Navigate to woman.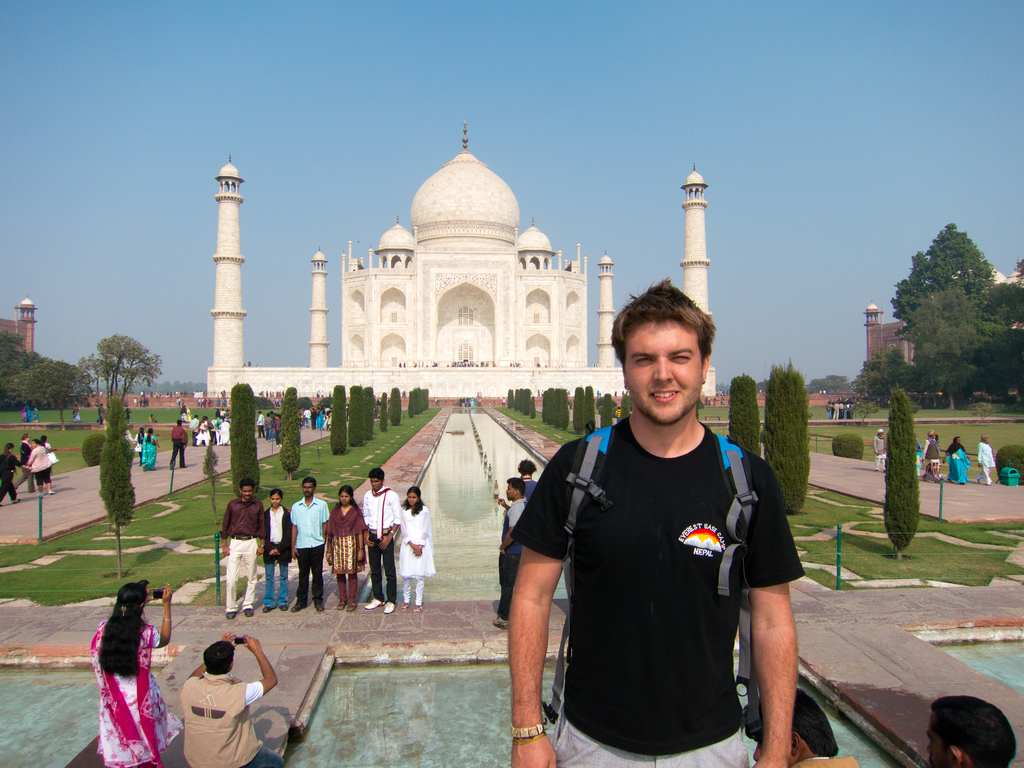
Navigation target: (141, 428, 159, 474).
